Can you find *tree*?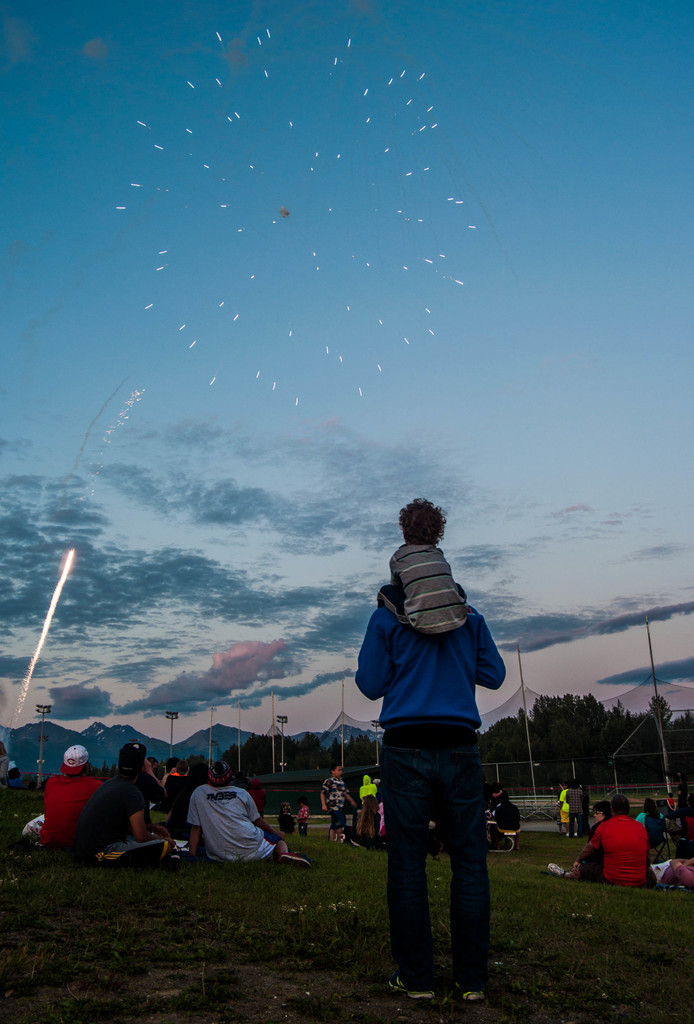
Yes, bounding box: pyautogui.locateOnScreen(340, 736, 374, 776).
